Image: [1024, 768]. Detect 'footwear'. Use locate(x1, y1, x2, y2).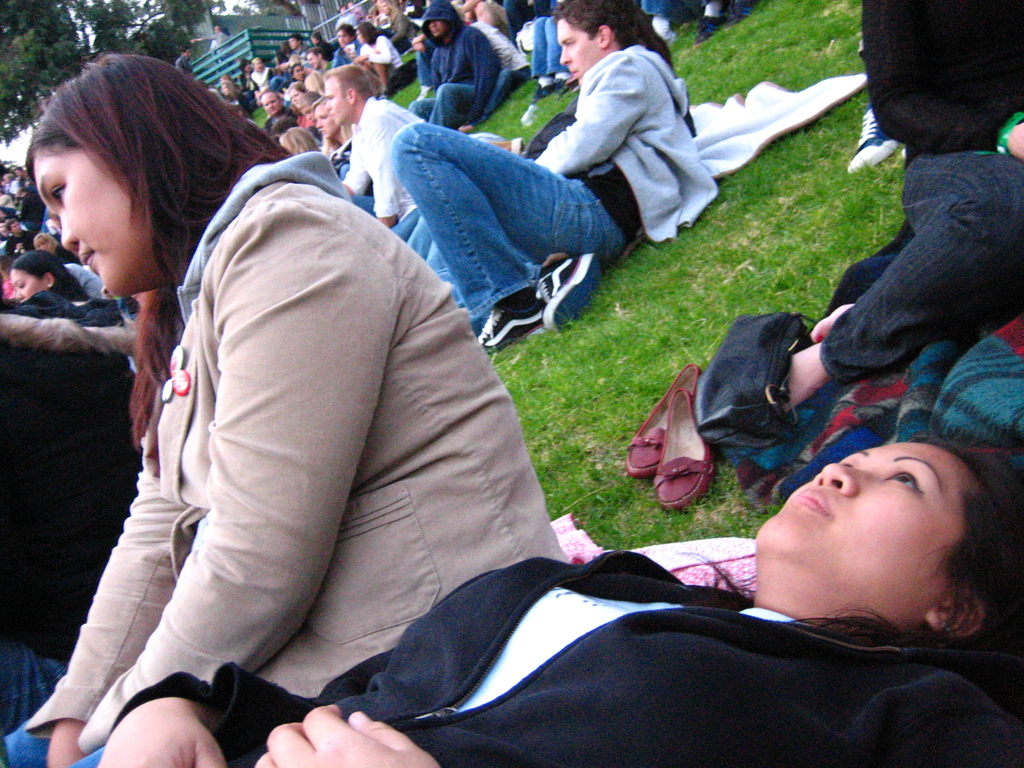
locate(625, 355, 708, 472).
